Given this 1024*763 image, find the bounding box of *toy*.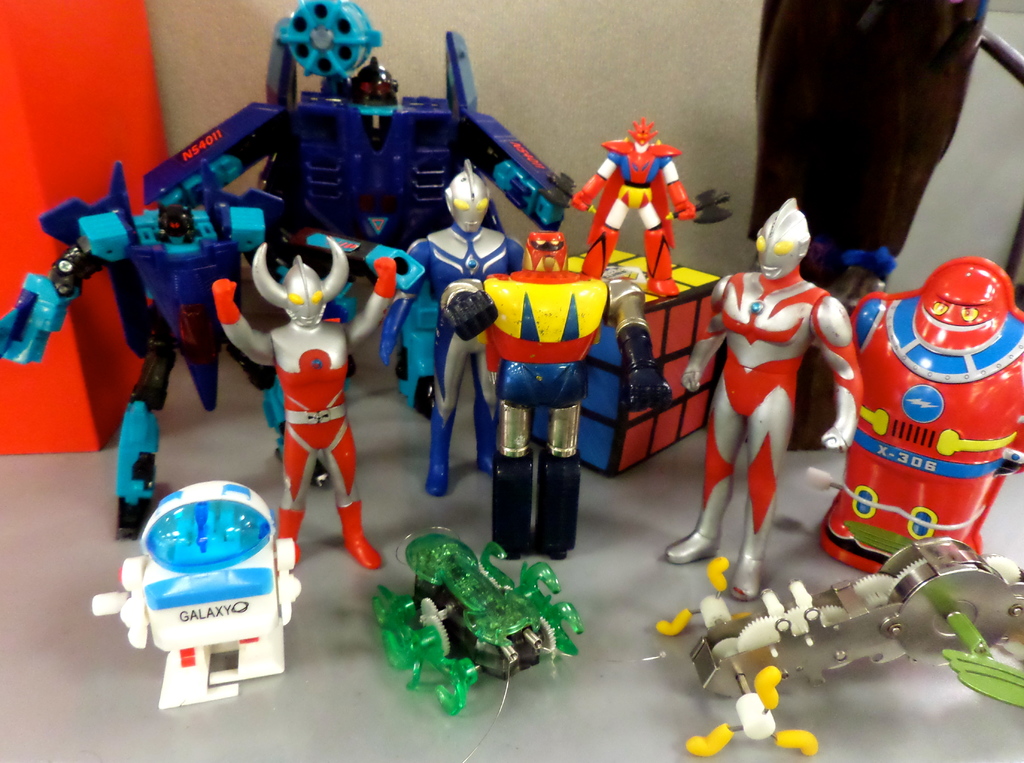
371, 528, 590, 708.
